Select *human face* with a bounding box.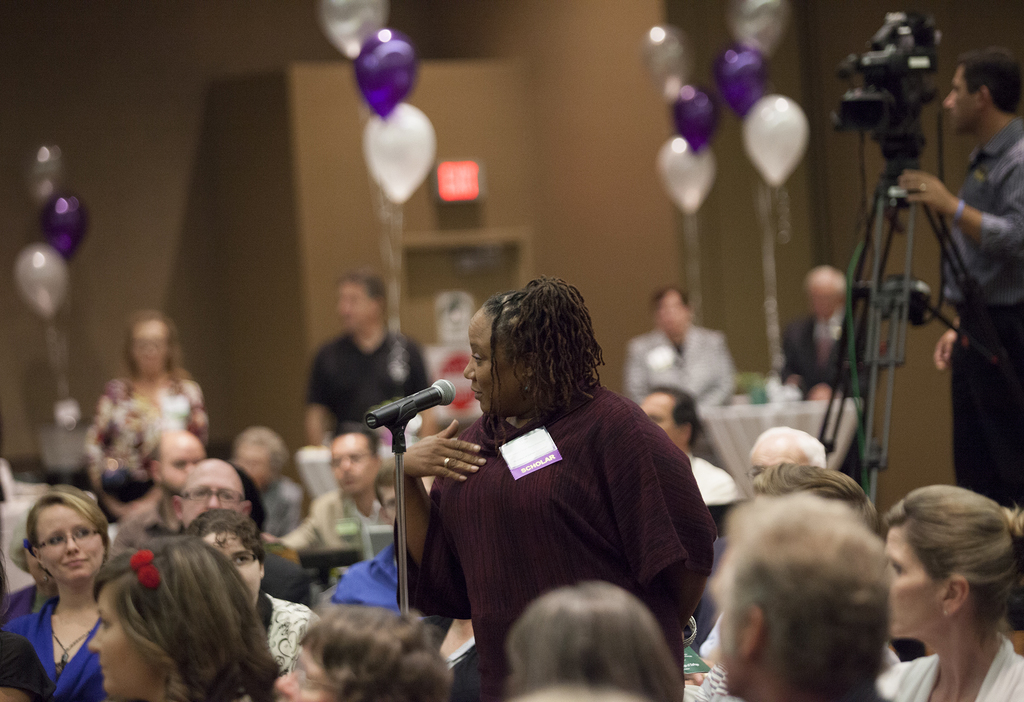
bbox(129, 322, 172, 367).
